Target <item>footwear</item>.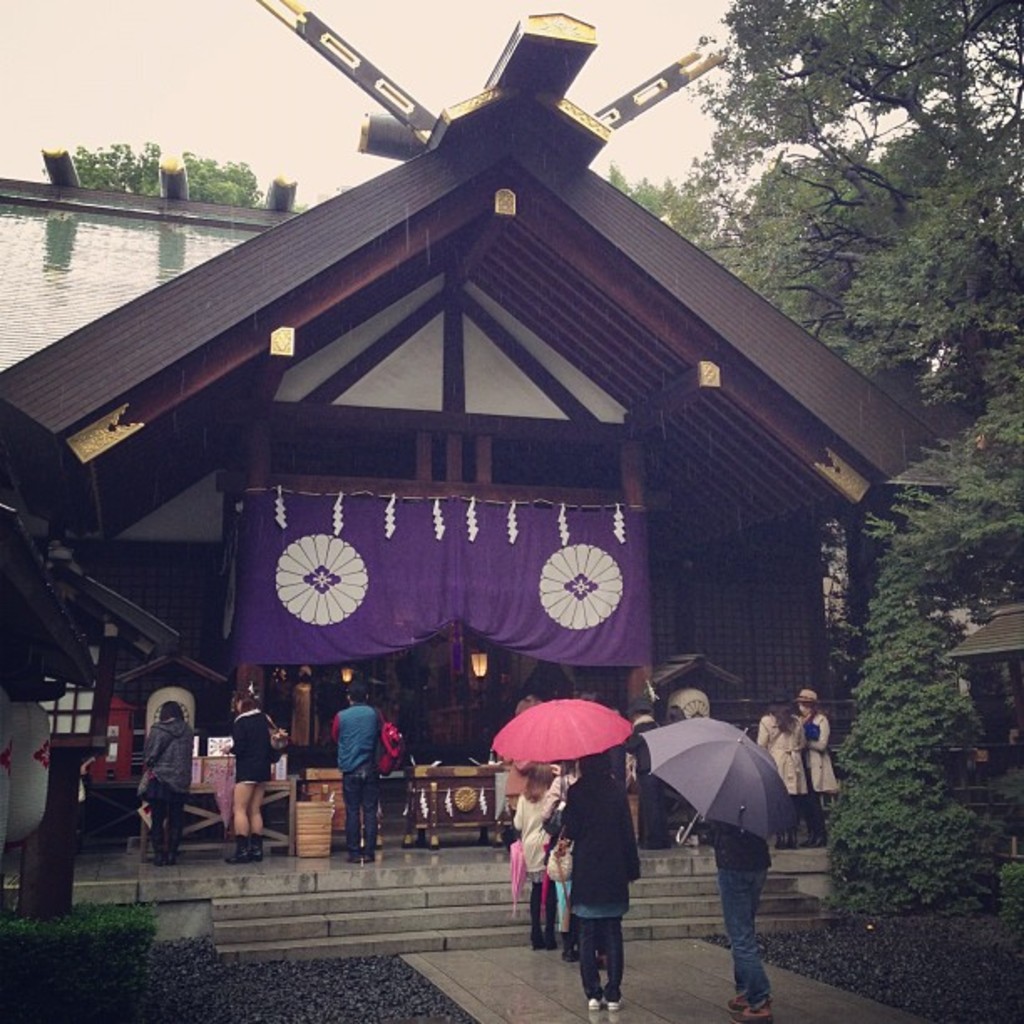
Target region: 730/991/748/1012.
